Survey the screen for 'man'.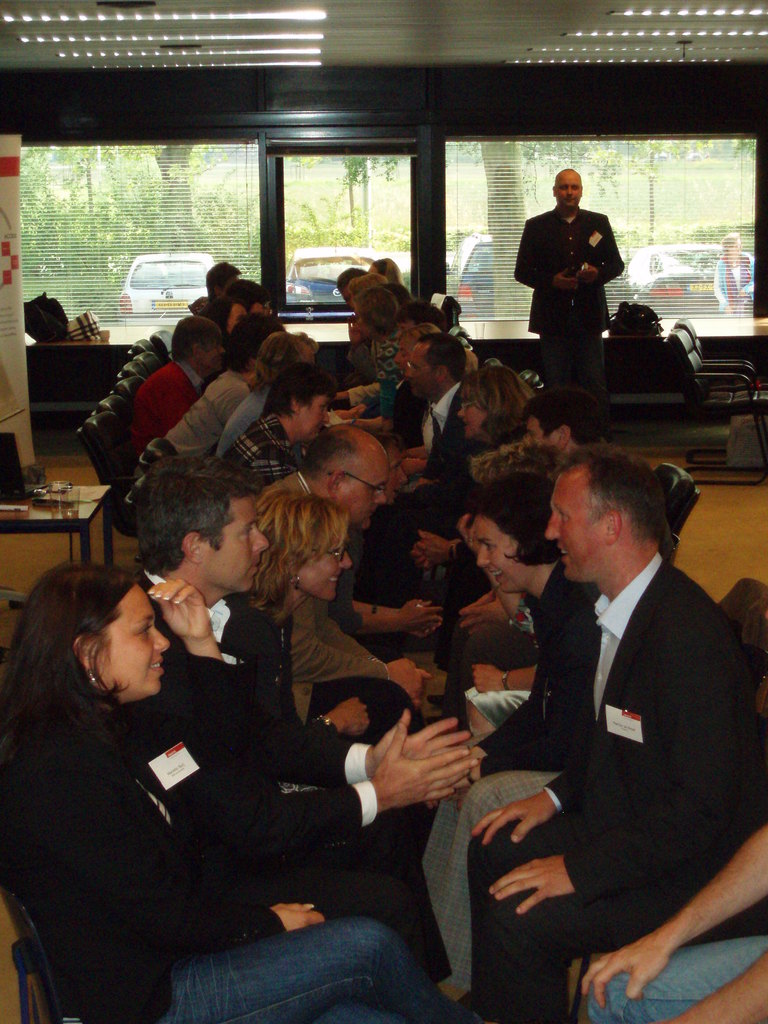
Survey found: bbox=(332, 269, 378, 351).
